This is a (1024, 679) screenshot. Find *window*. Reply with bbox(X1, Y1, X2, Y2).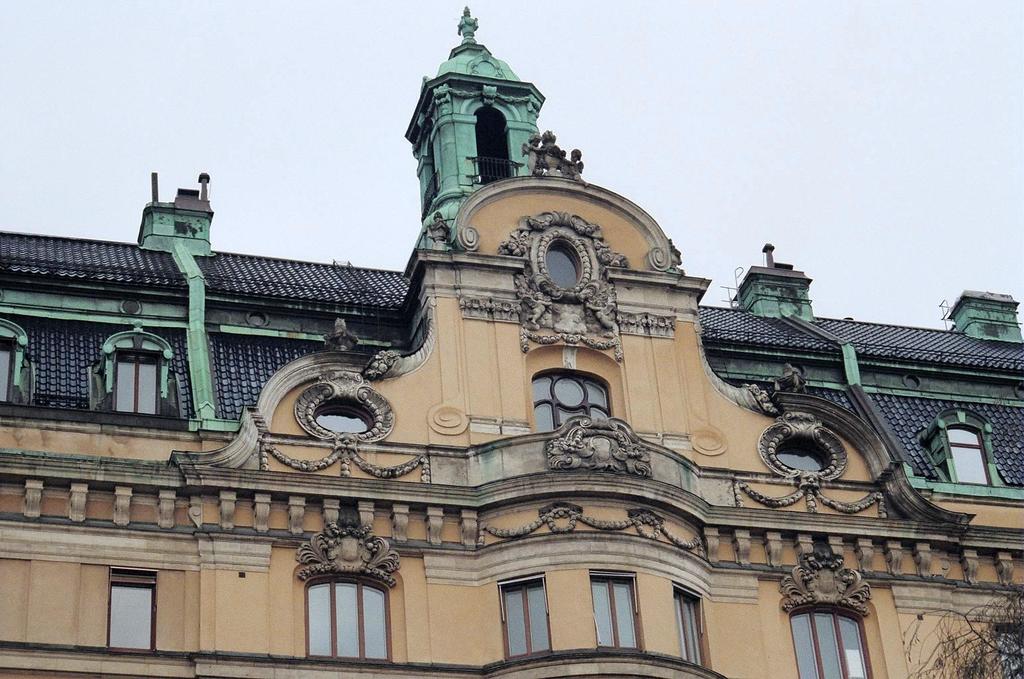
bbox(672, 594, 709, 673).
